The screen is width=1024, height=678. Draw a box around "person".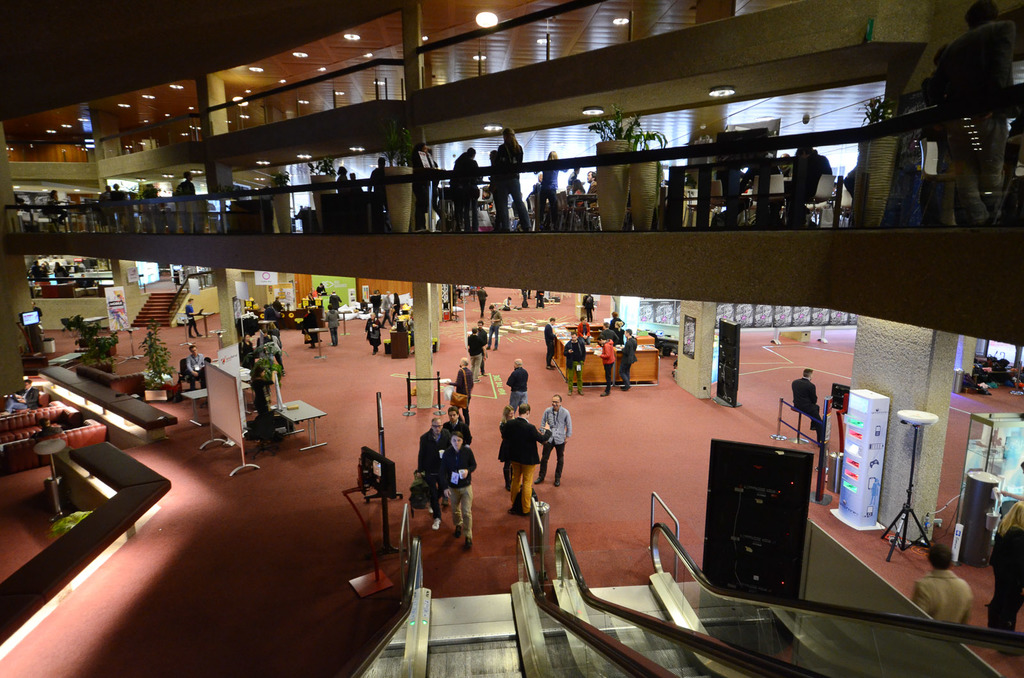
crop(912, 541, 975, 625).
